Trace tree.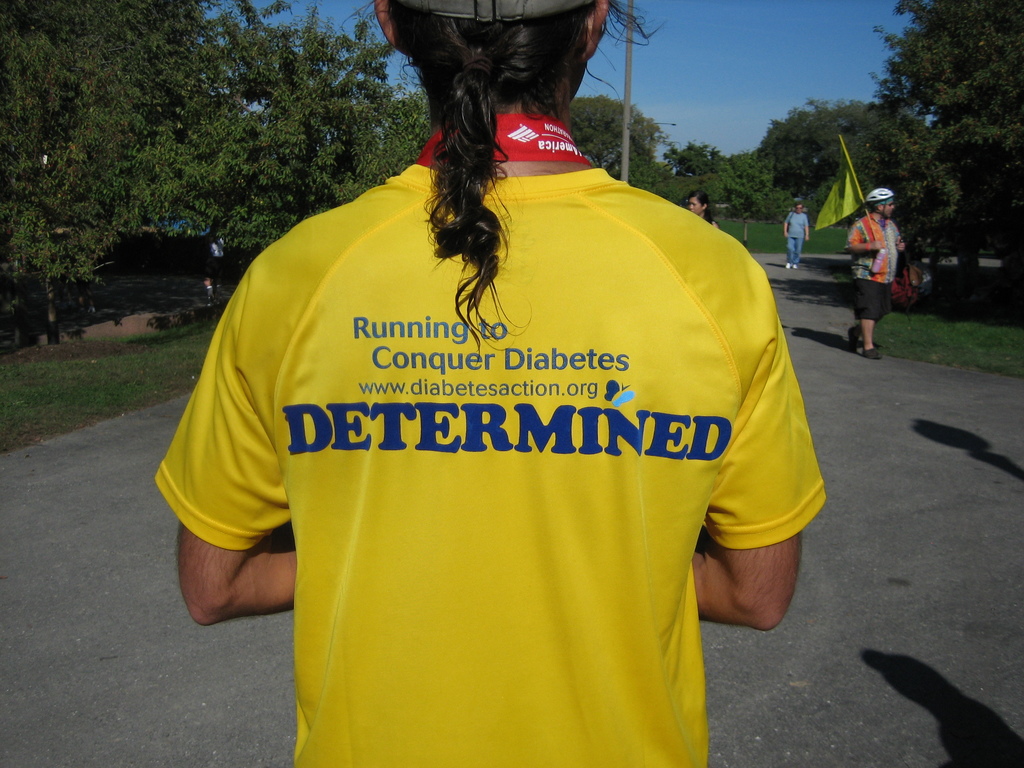
Traced to (x1=384, y1=88, x2=447, y2=161).
